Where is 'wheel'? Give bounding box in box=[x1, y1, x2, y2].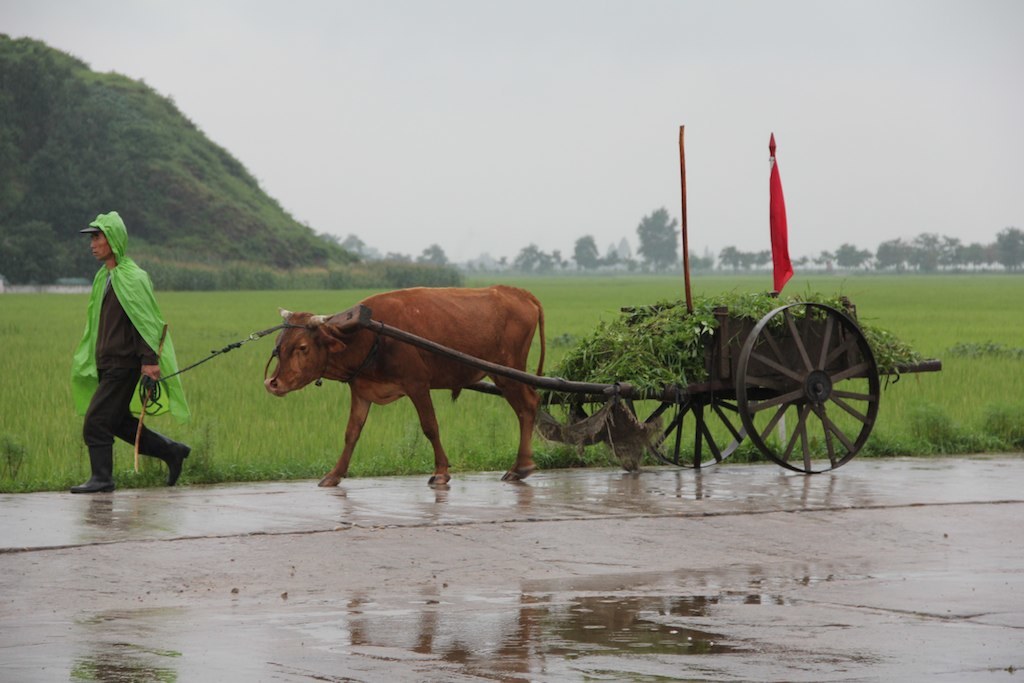
box=[725, 291, 878, 453].
